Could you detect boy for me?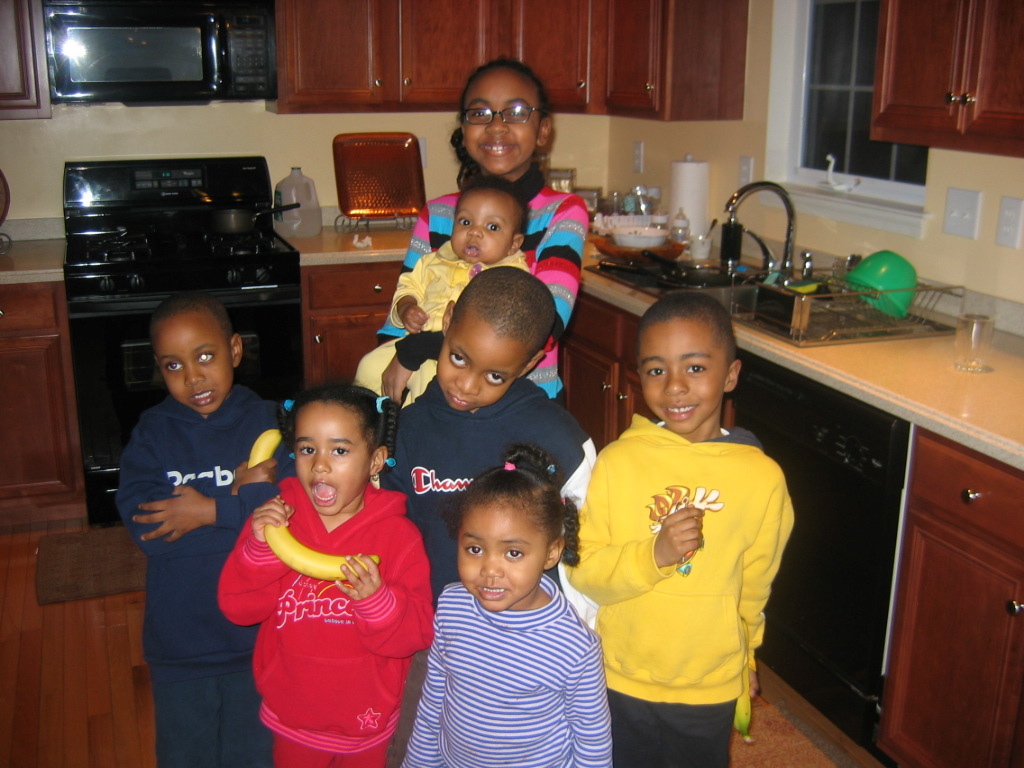
Detection result: BBox(377, 267, 621, 767).
